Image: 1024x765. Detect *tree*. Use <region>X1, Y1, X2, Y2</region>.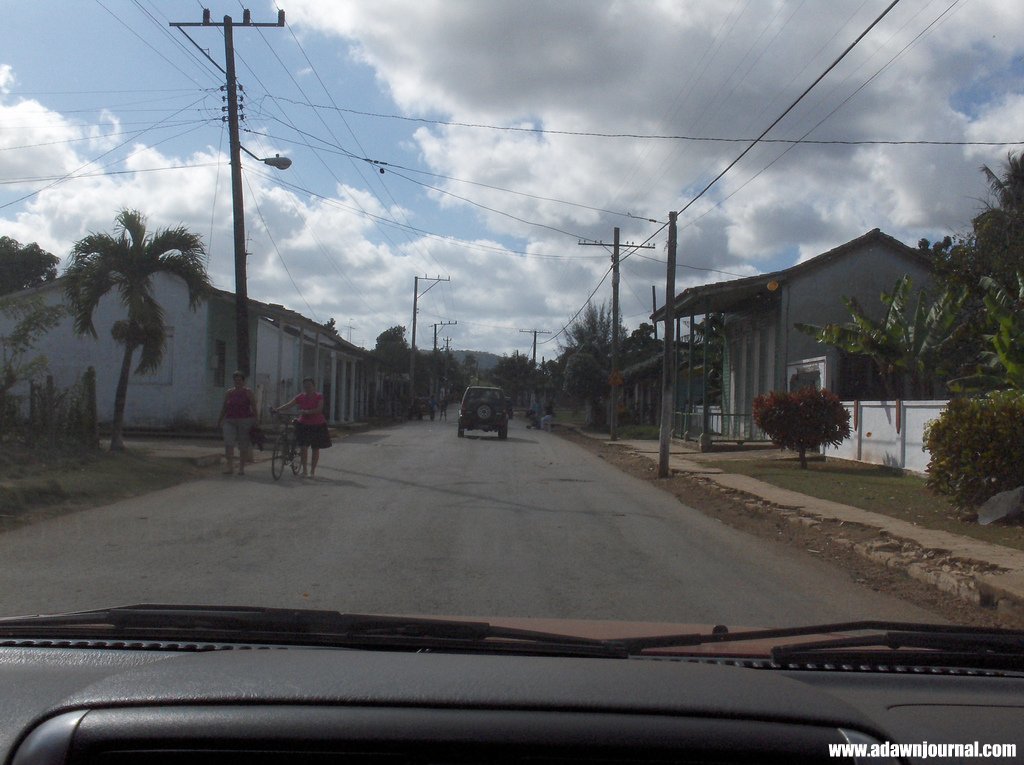
<region>762, 369, 861, 461</region>.
